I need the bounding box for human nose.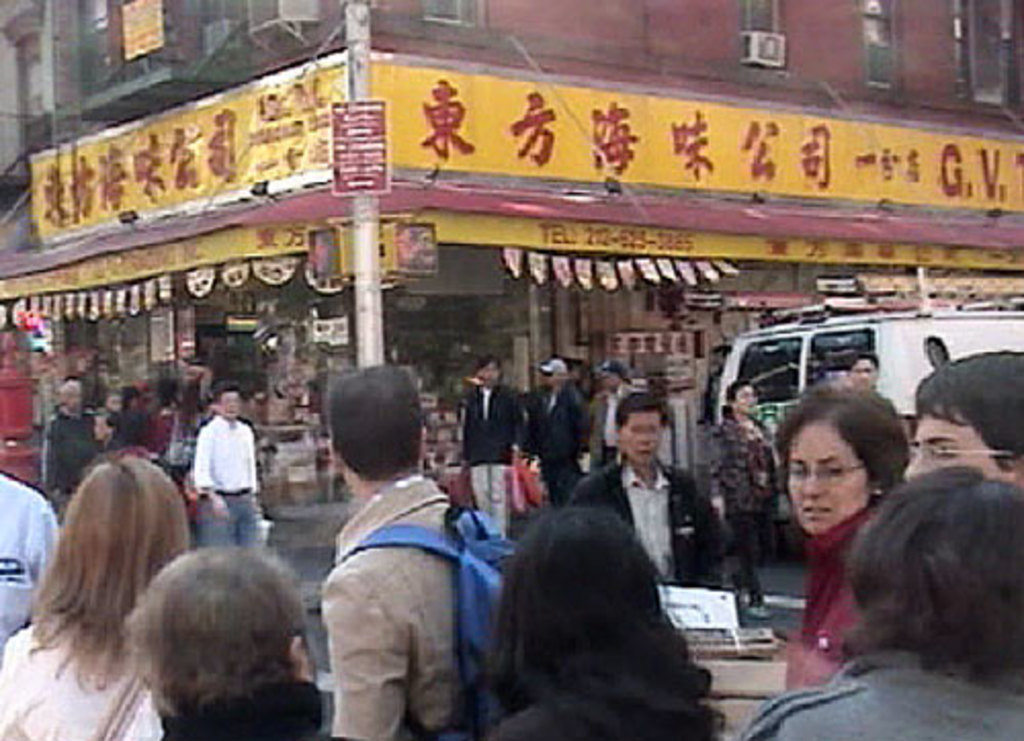
Here it is: locate(799, 471, 823, 497).
